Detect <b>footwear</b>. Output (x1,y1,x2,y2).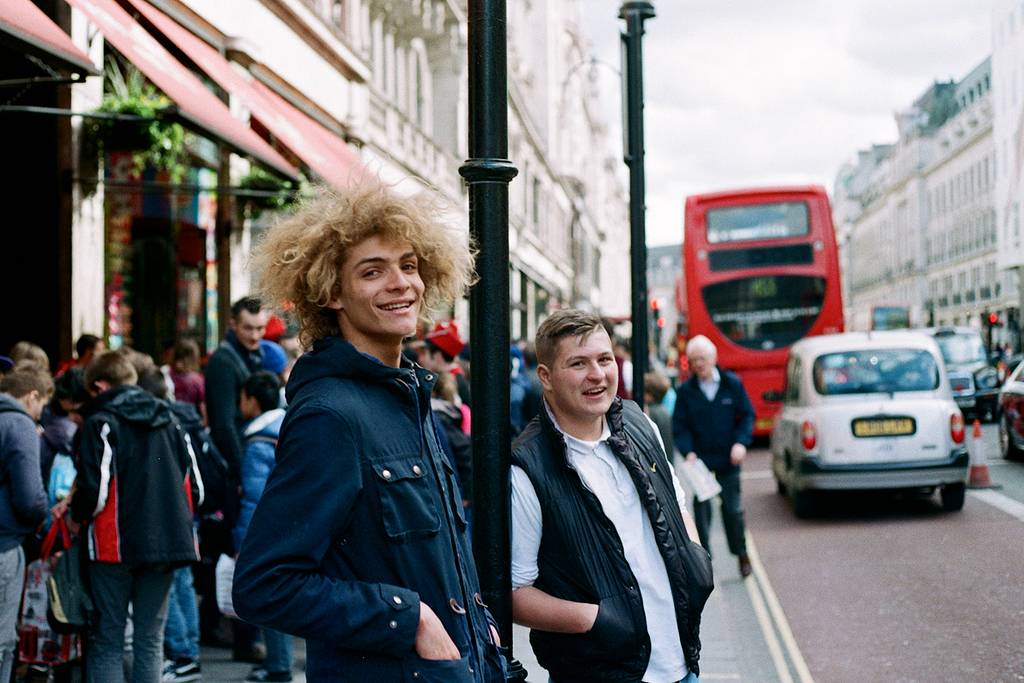
(246,669,291,682).
